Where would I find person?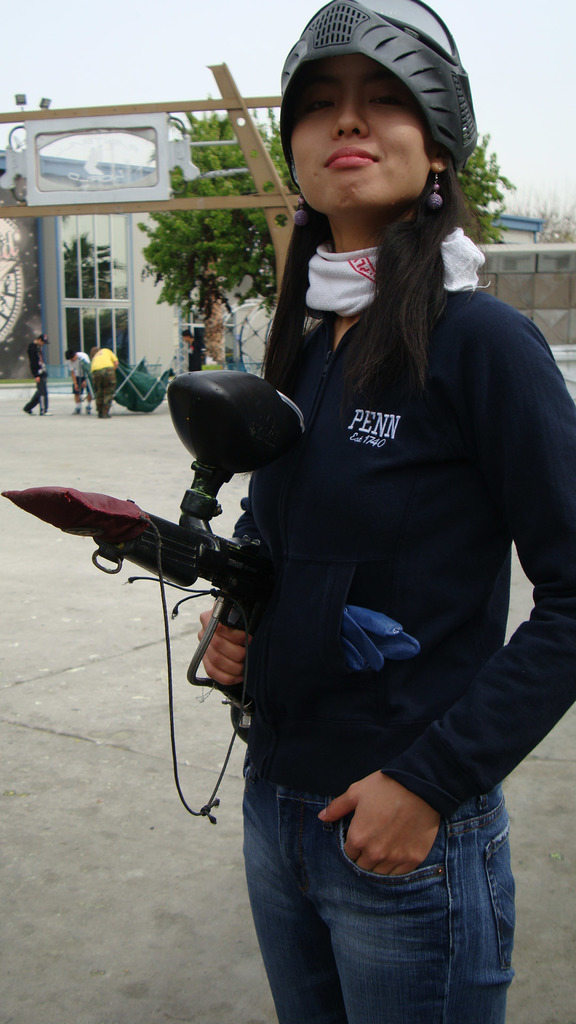
At box=[106, 129, 539, 1023].
